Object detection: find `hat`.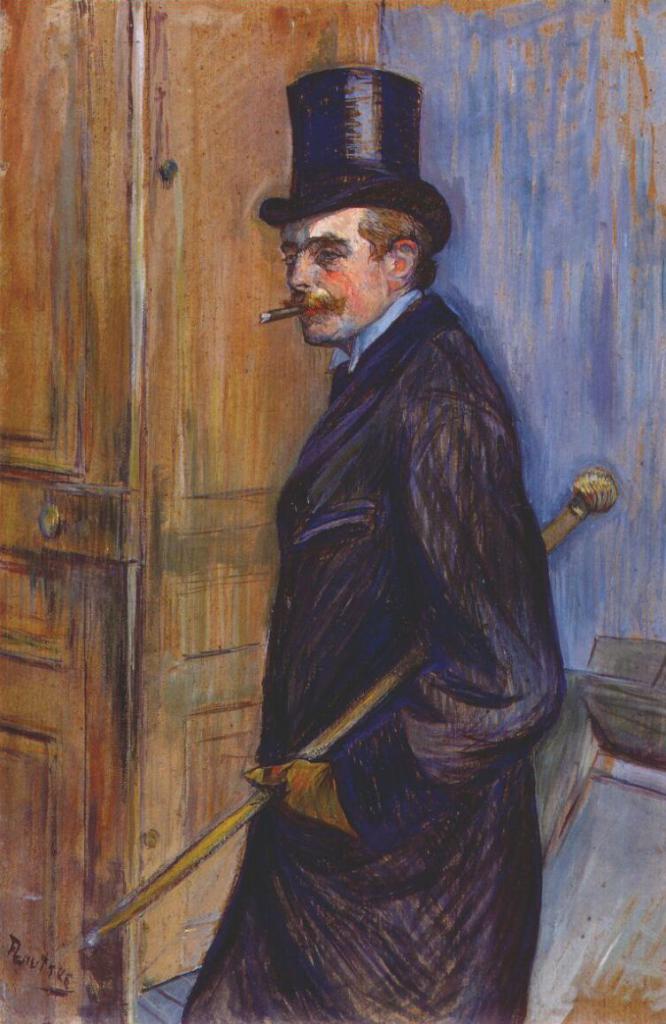
[259,63,454,252].
